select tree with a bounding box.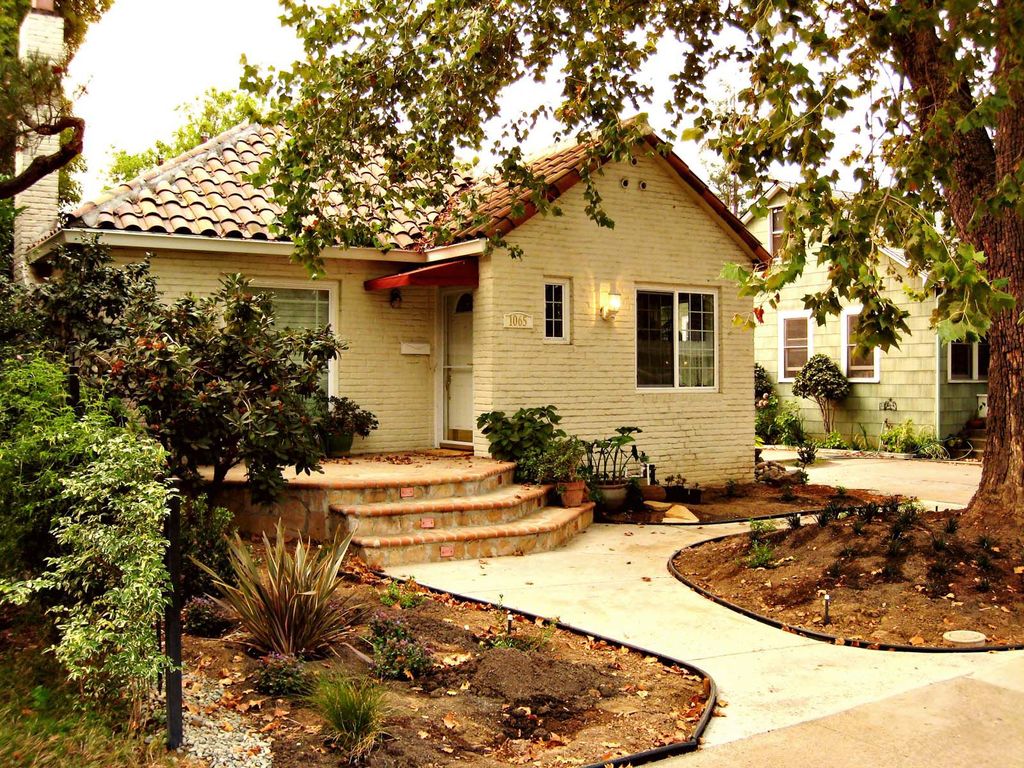
[left=200, top=526, right=378, bottom=684].
